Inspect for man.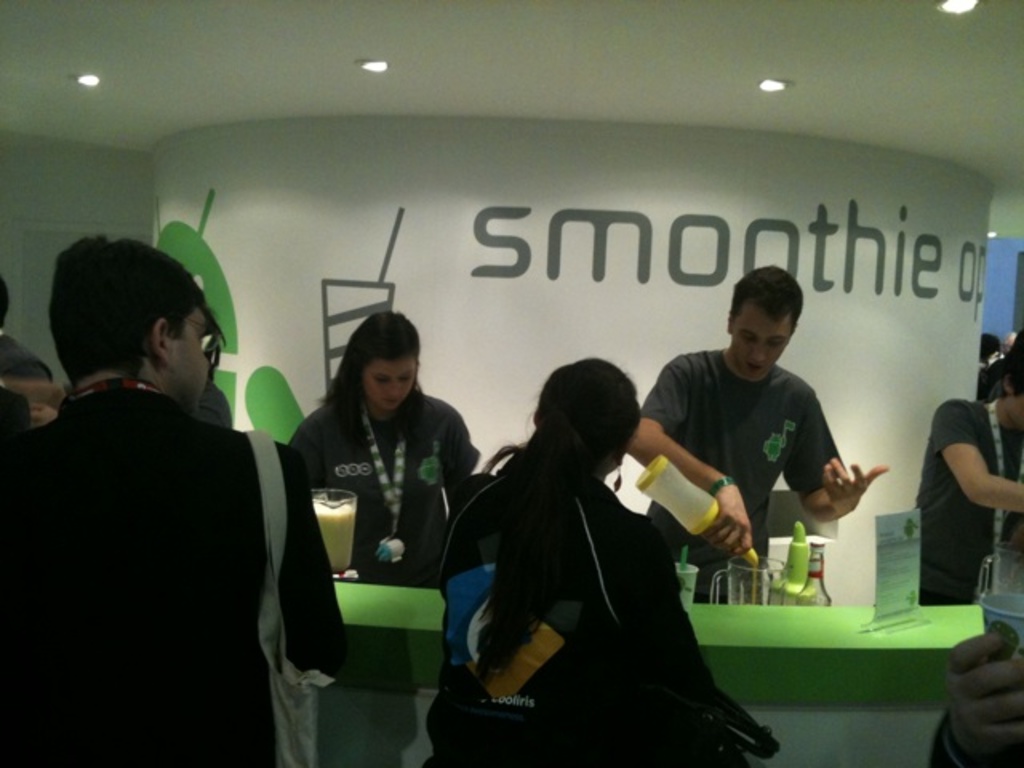
Inspection: [left=626, top=269, right=880, bottom=603].
